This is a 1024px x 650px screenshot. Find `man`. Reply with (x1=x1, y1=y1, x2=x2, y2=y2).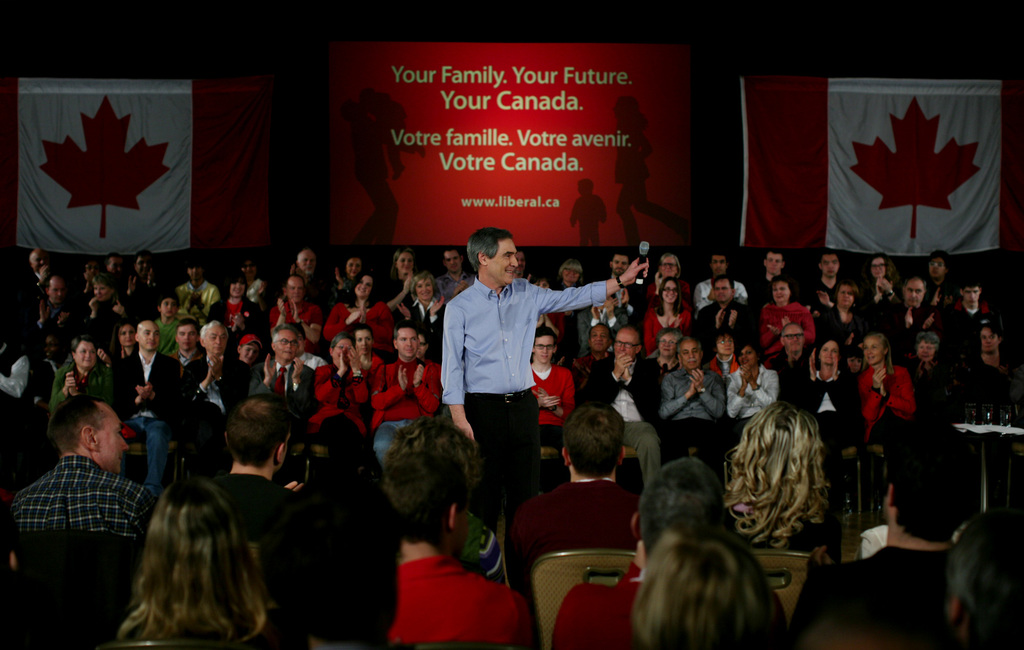
(x1=697, y1=278, x2=760, y2=344).
